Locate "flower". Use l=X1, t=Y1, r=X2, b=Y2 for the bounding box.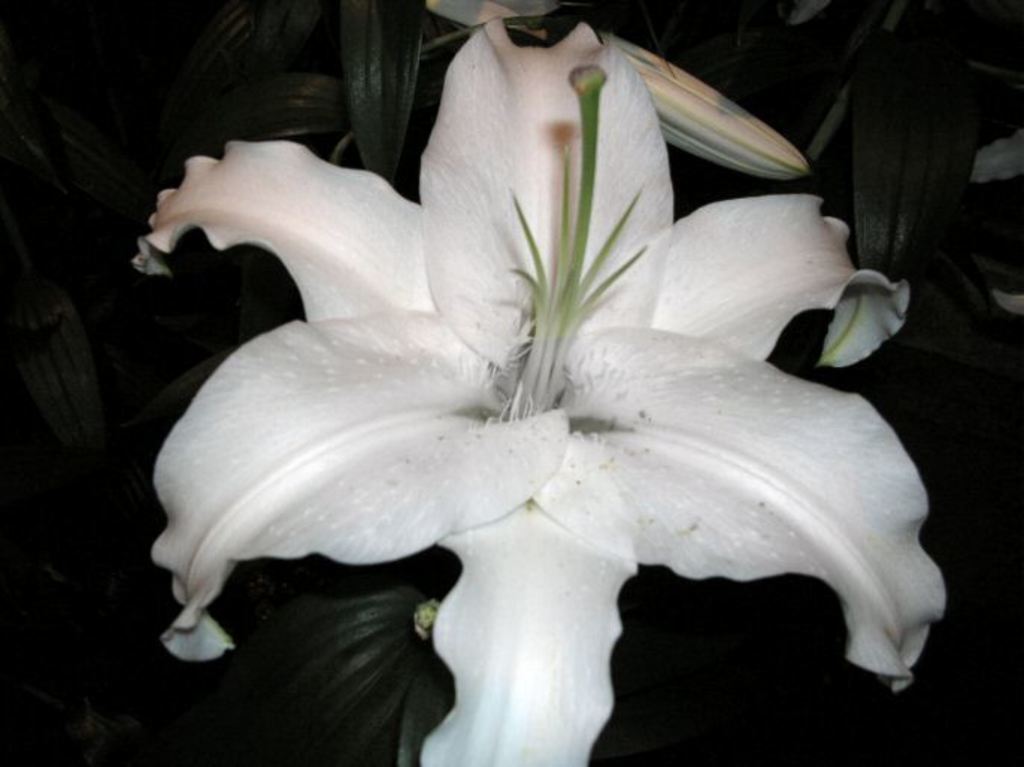
l=128, t=19, r=949, b=766.
